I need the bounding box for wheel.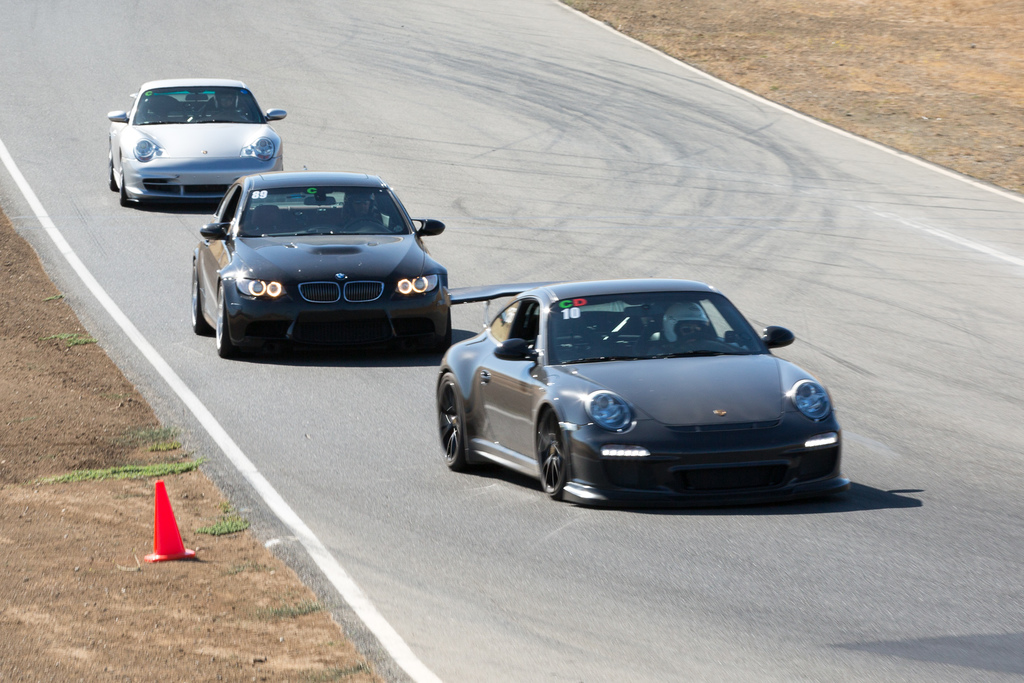
Here it is: select_region(120, 168, 131, 208).
